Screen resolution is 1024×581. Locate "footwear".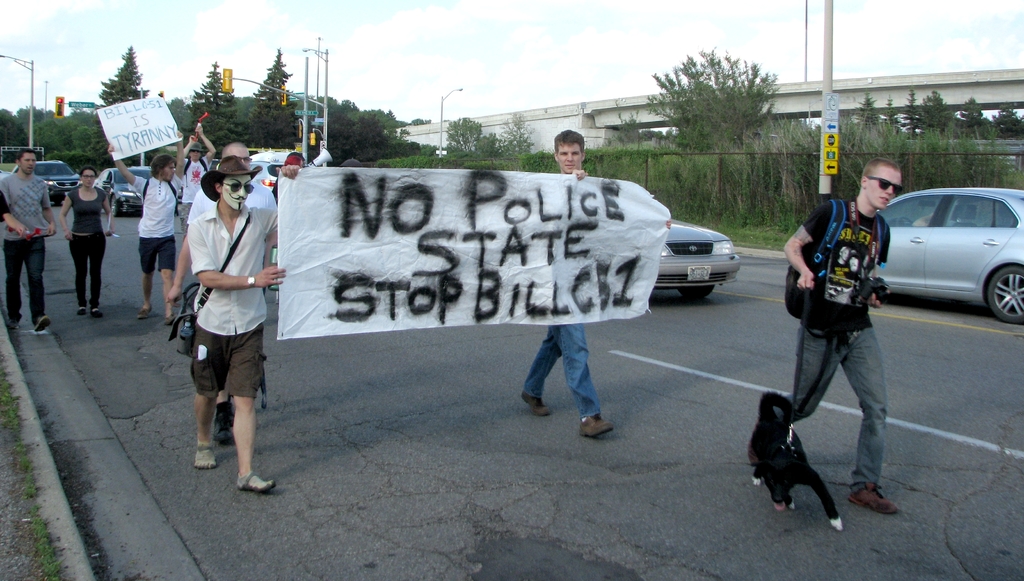
l=138, t=299, r=156, b=315.
